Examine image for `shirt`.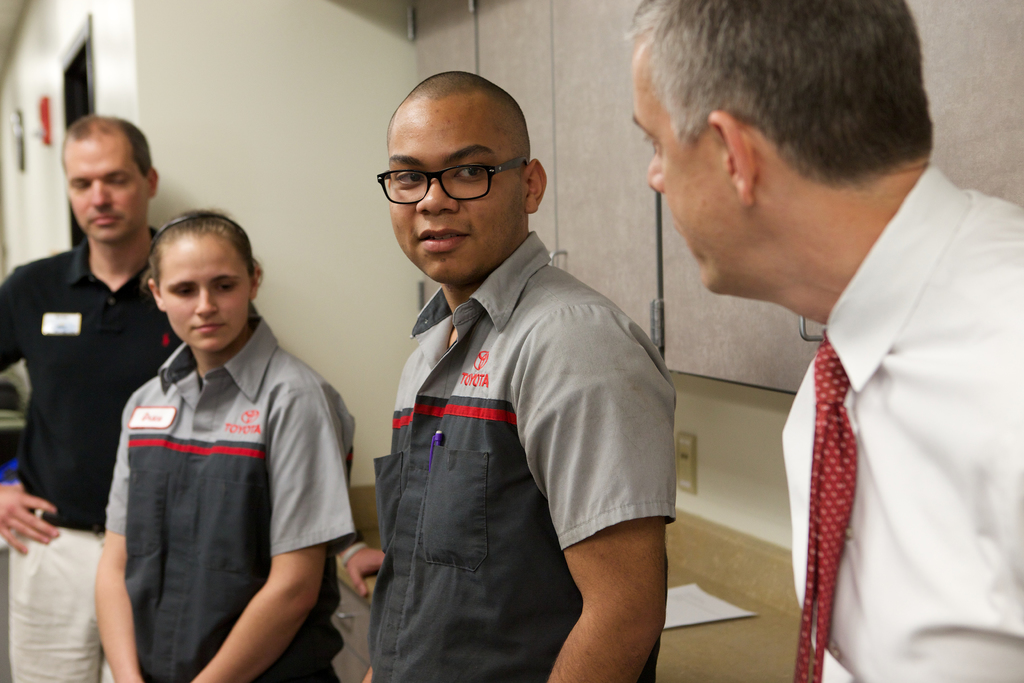
Examination result: crop(775, 163, 1023, 682).
